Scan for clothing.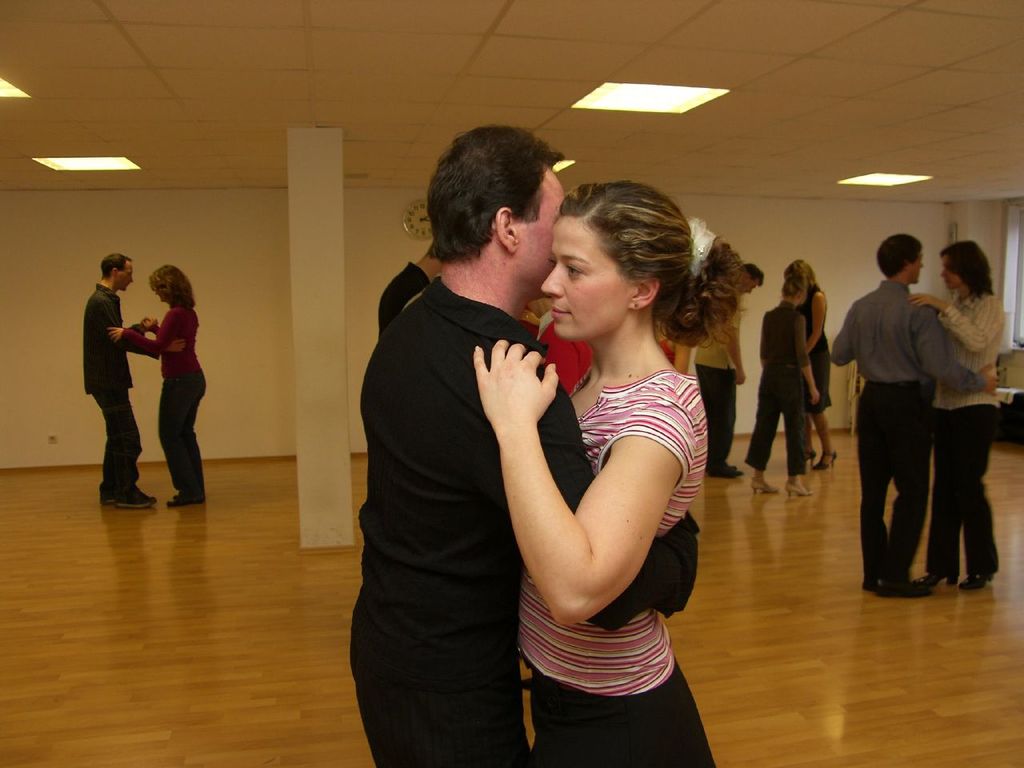
Scan result: BBox(799, 287, 833, 411).
